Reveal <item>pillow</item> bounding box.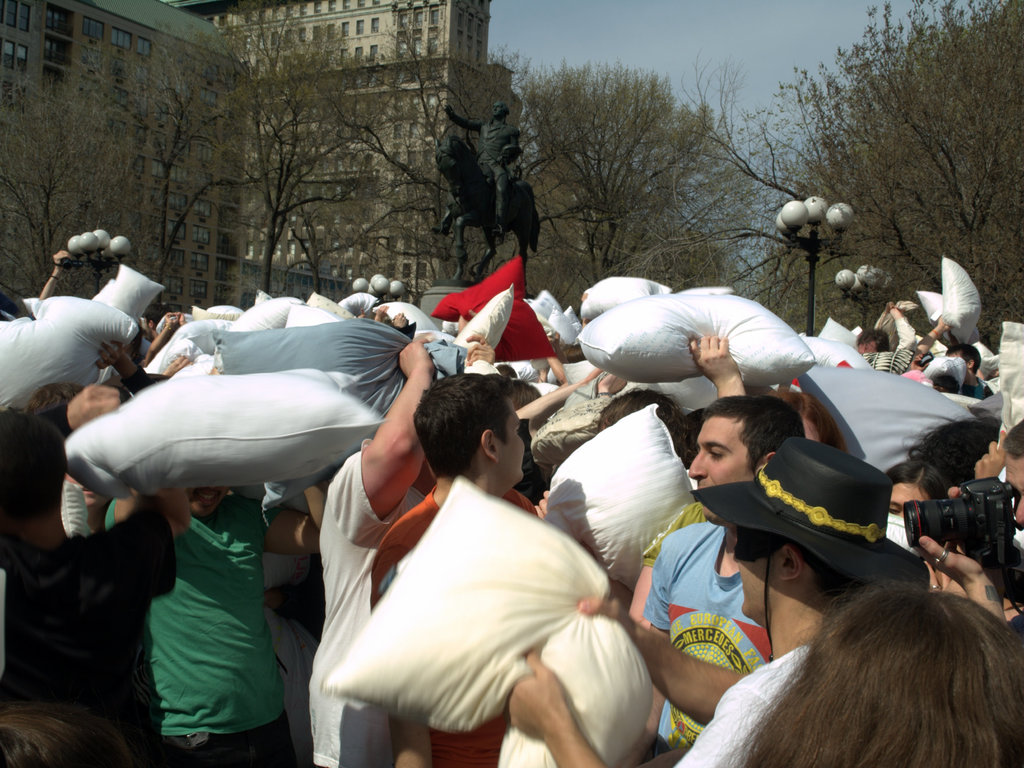
Revealed: [219, 297, 305, 338].
